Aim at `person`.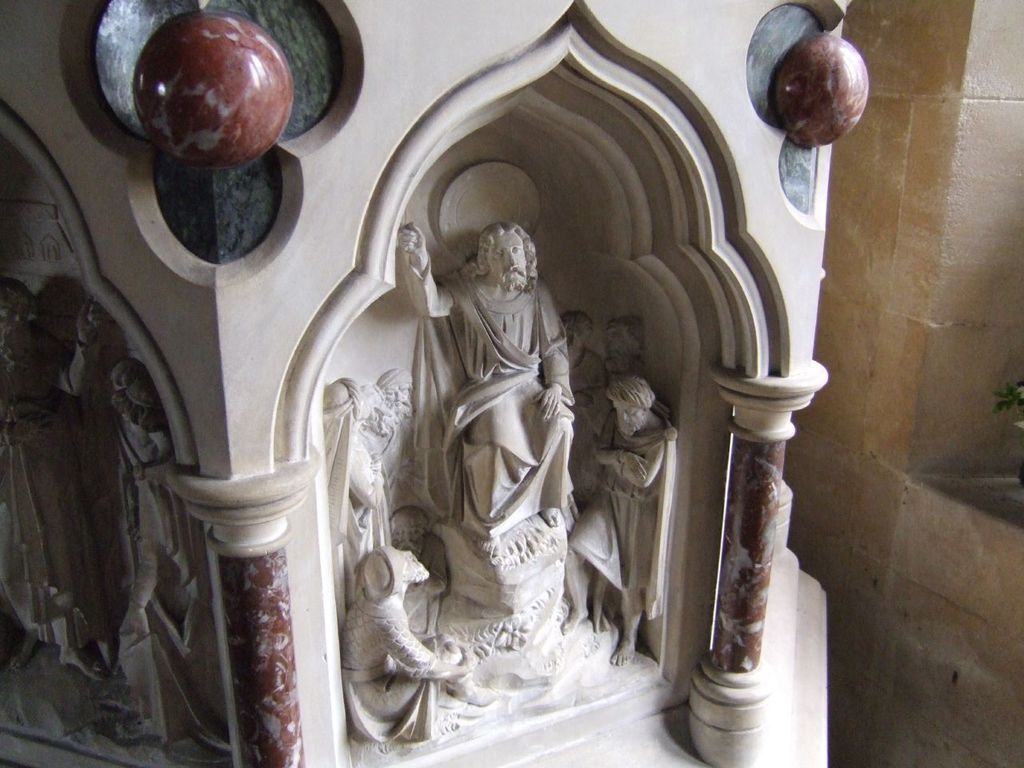
Aimed at detection(341, 538, 490, 744).
